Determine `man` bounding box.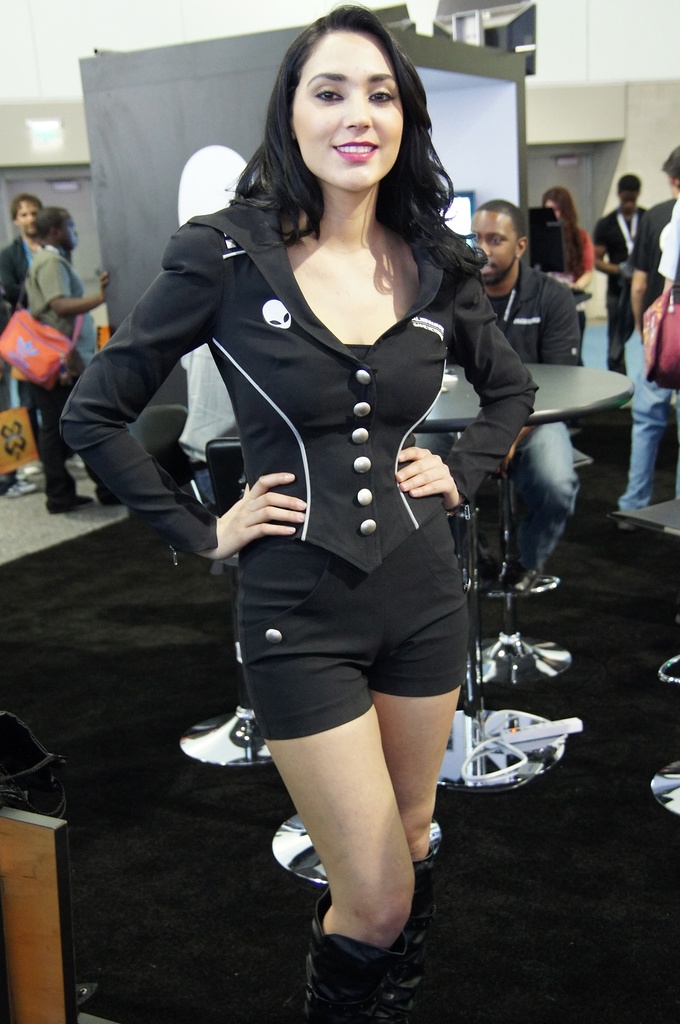
Determined: [x1=453, y1=188, x2=608, y2=552].
